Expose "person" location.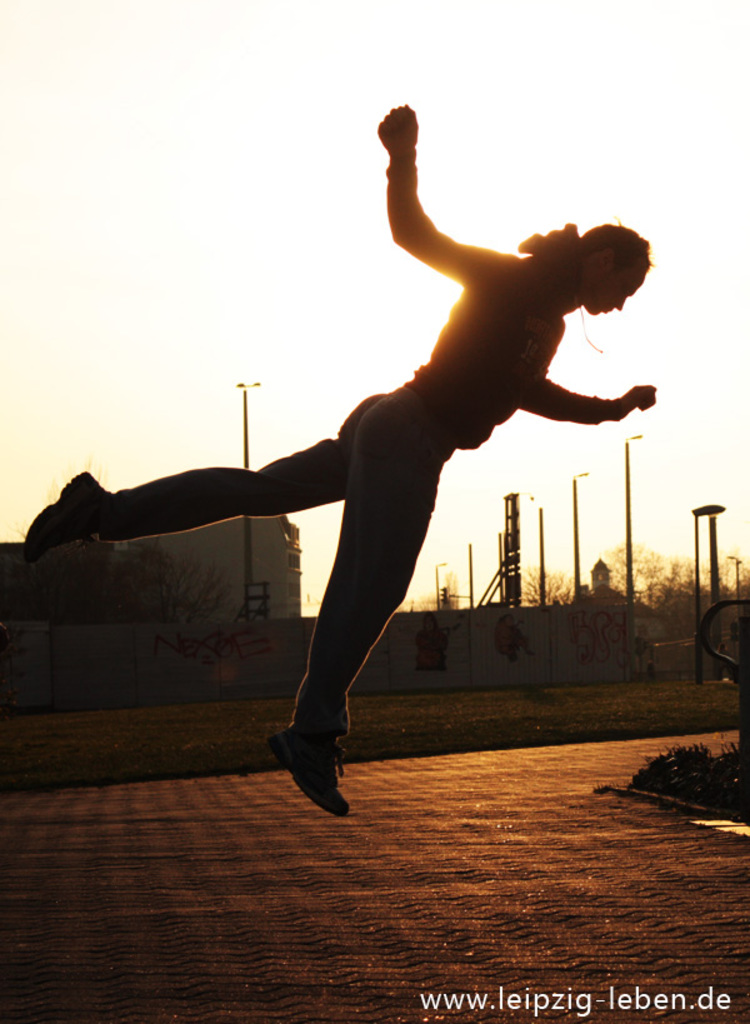
Exposed at [85,111,646,815].
